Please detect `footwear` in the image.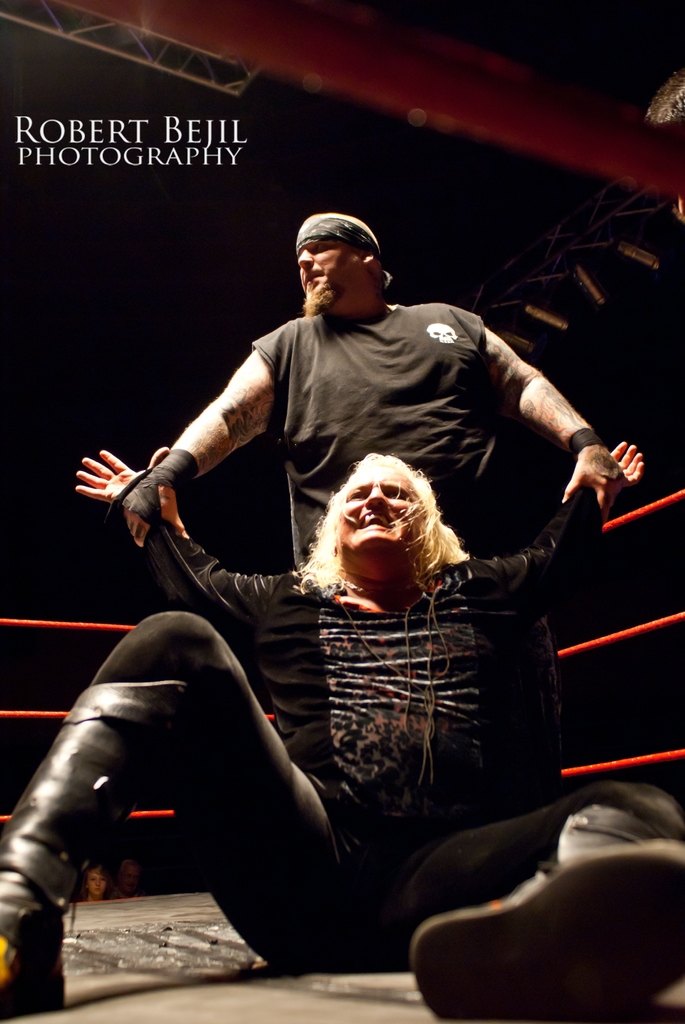
0:679:193:1017.
